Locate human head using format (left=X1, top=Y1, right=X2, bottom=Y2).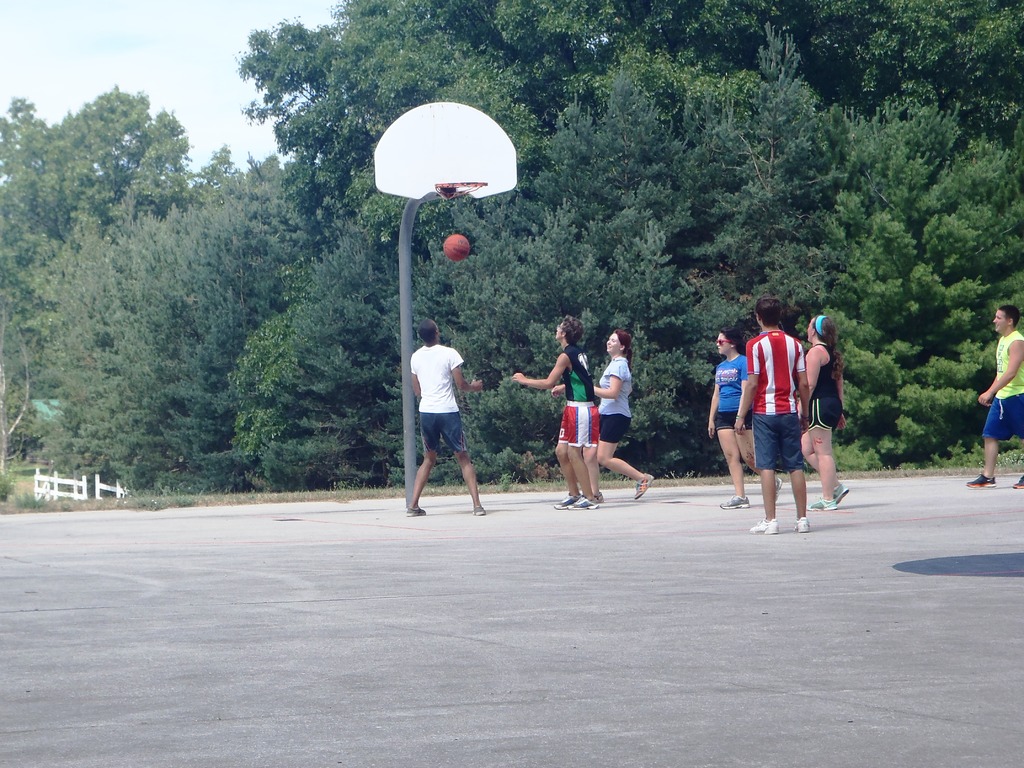
(left=755, top=297, right=782, bottom=328).
